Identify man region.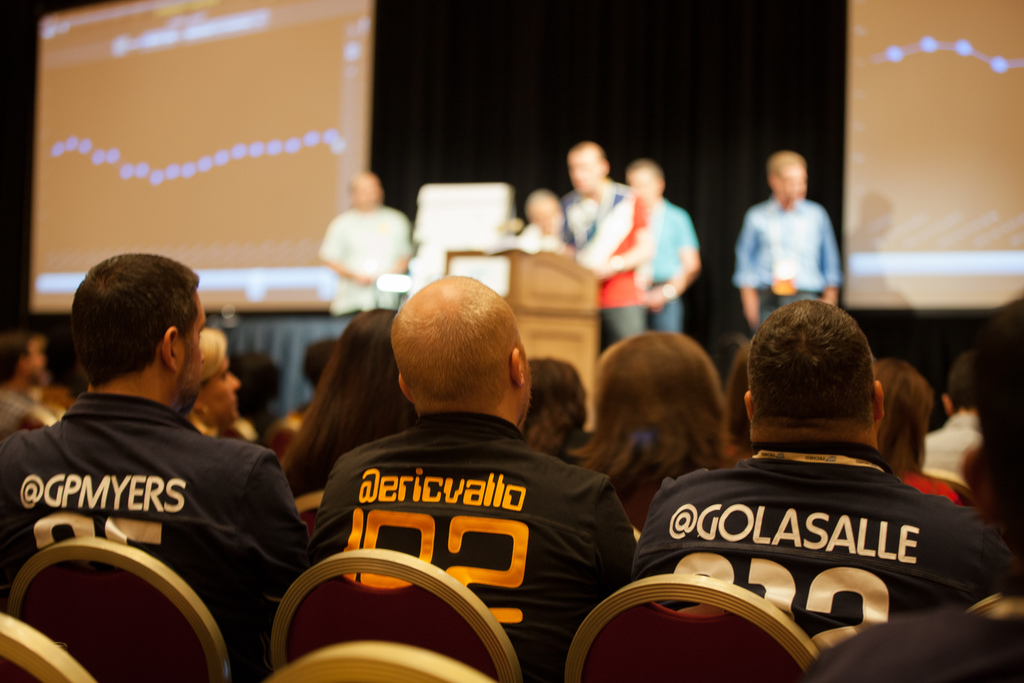
Region: <region>513, 193, 577, 258</region>.
